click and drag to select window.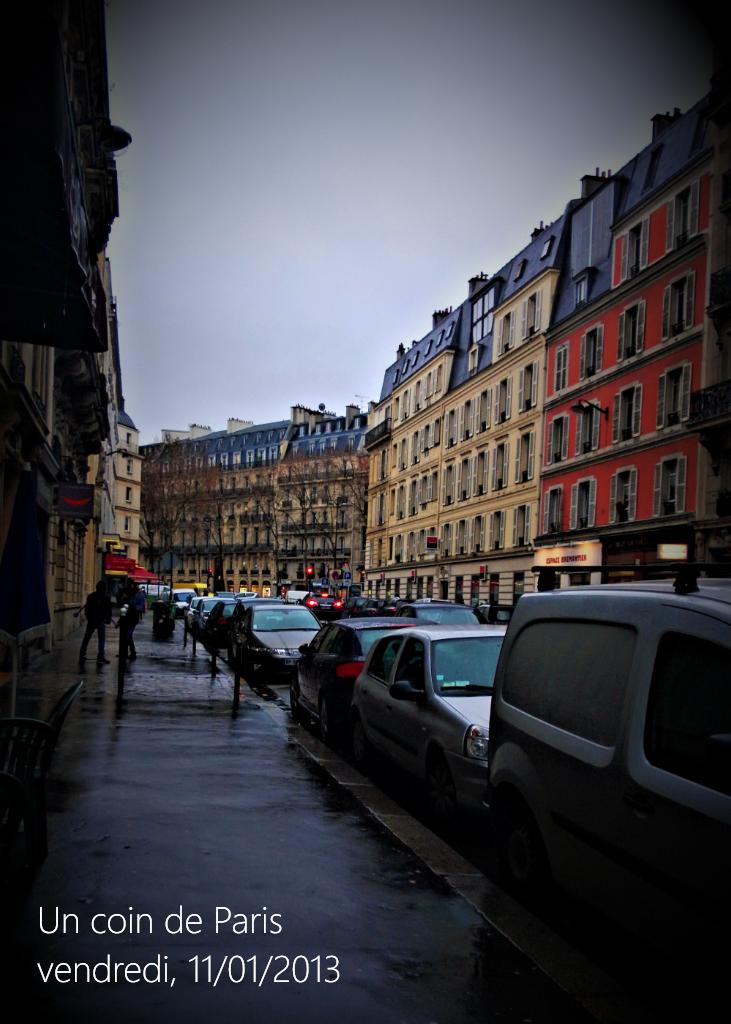
Selection: 459,398,471,442.
